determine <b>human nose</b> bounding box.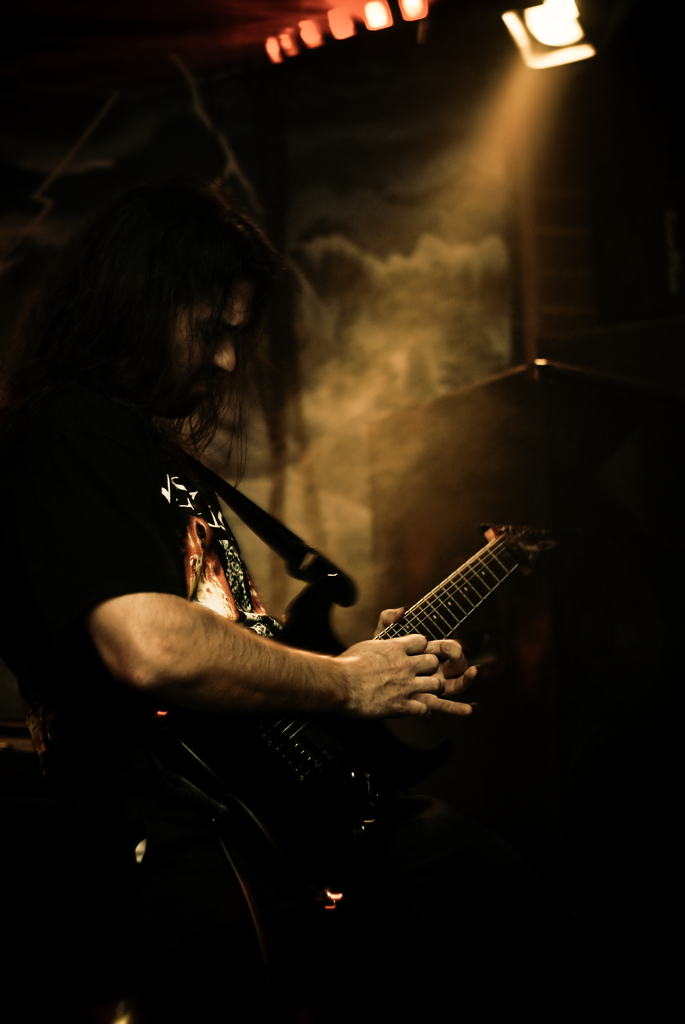
Determined: (212,342,235,372).
